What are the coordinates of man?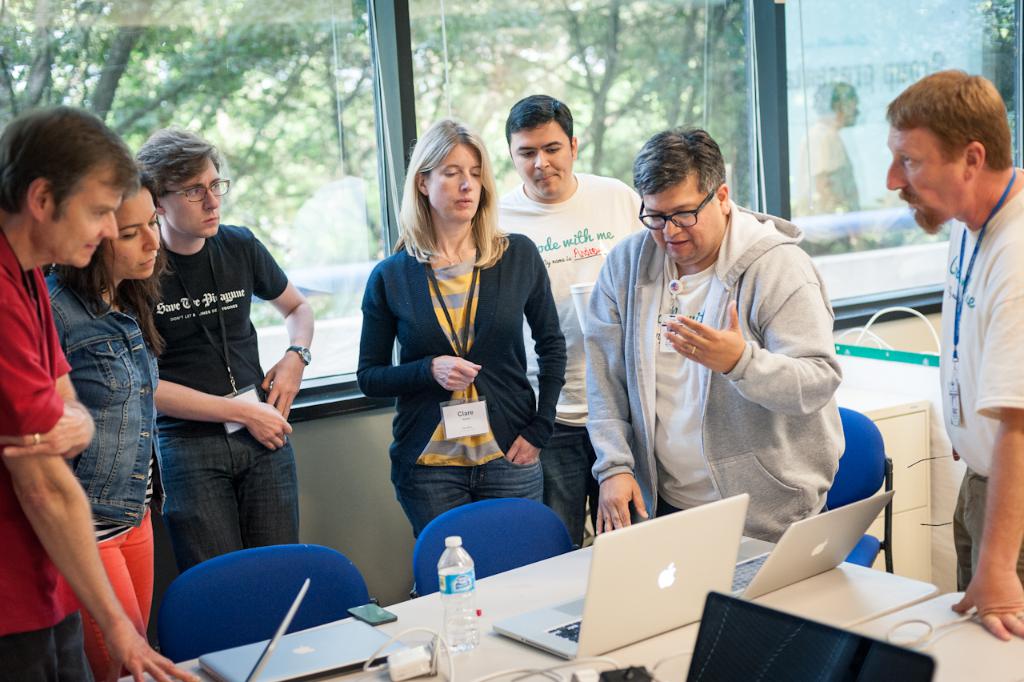
box(584, 131, 864, 560).
